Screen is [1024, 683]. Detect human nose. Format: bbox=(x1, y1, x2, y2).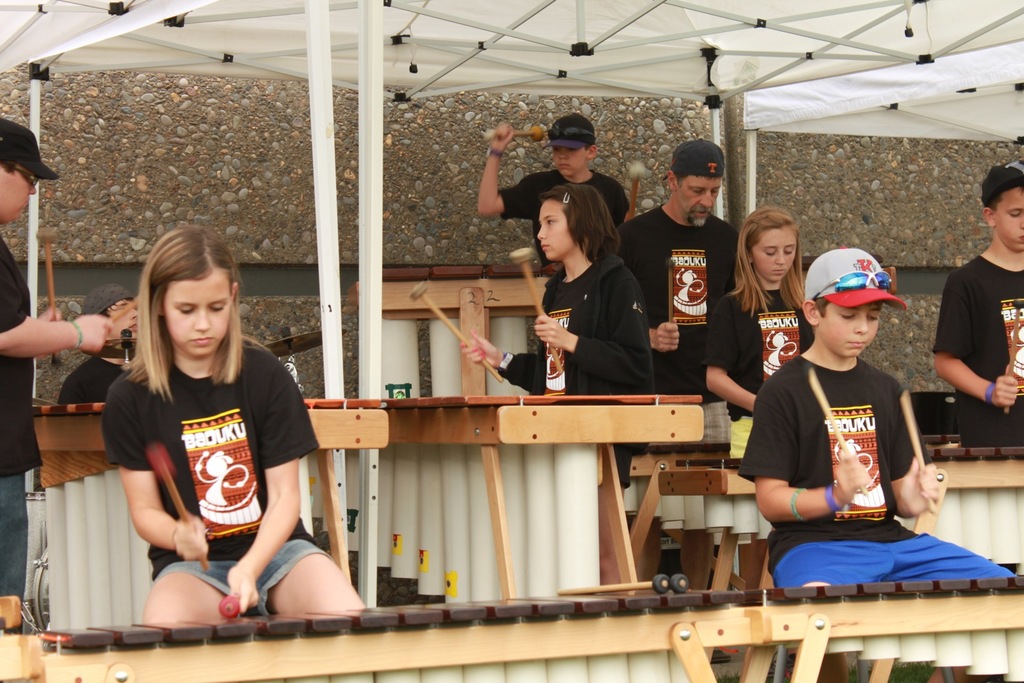
bbox=(29, 182, 40, 199).
